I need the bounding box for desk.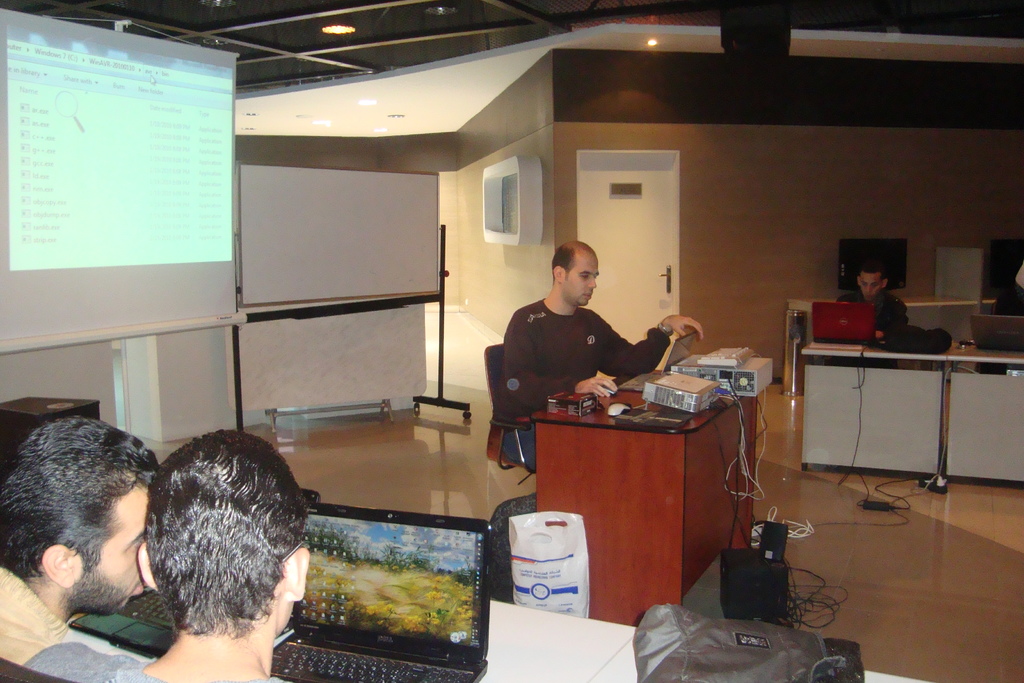
Here it is: [left=795, top=348, right=1023, bottom=493].
